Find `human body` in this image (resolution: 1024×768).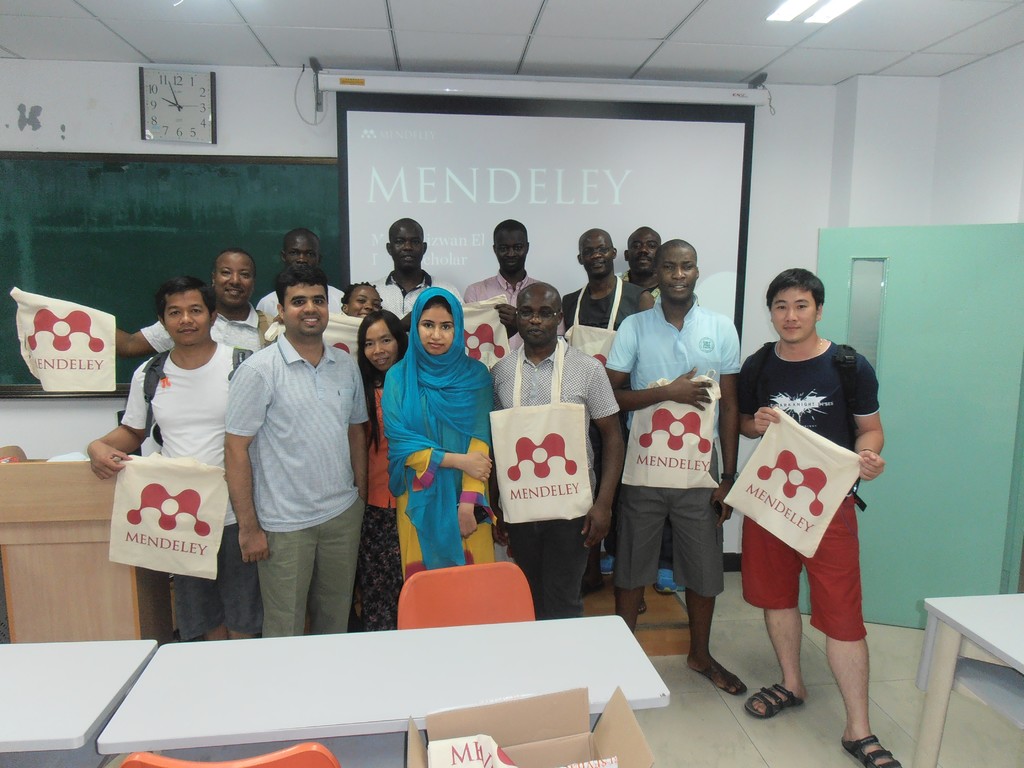
bbox(228, 336, 367, 637).
